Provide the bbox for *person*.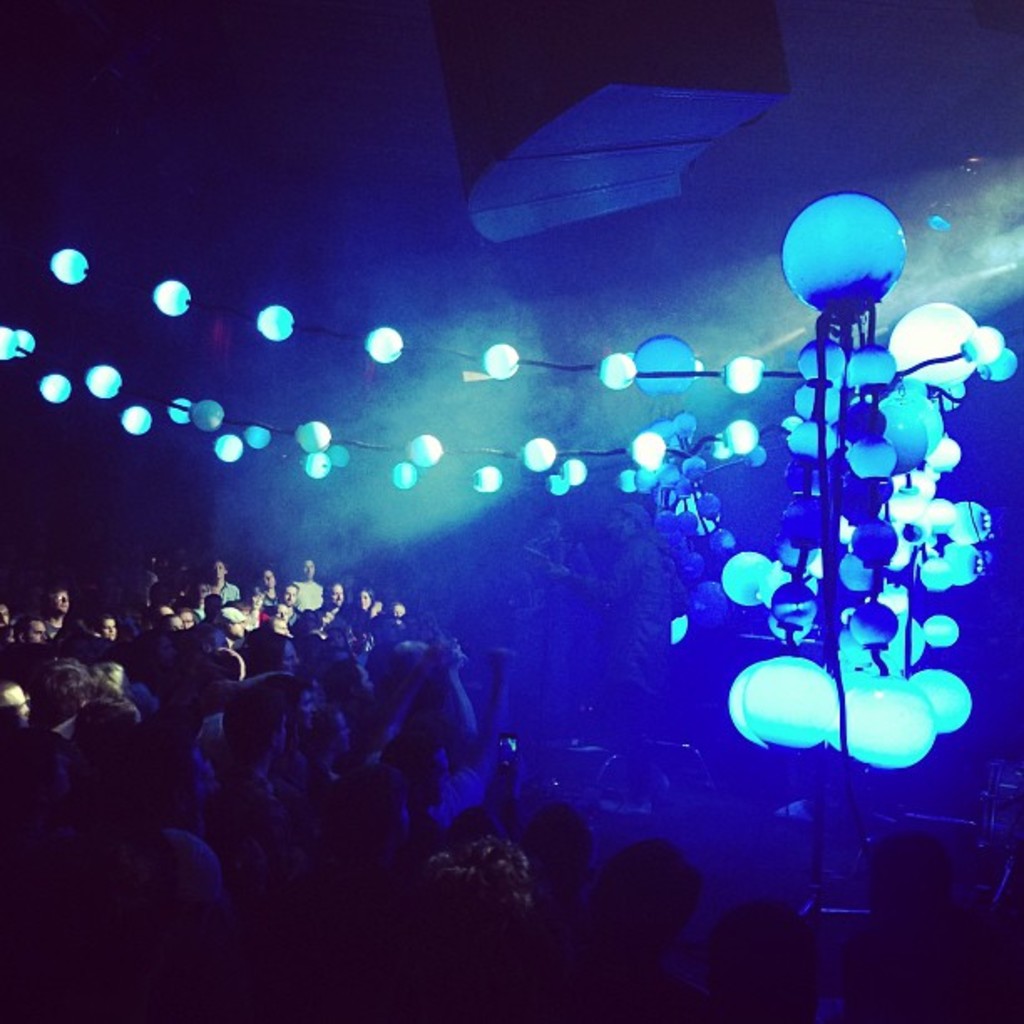
bbox=[296, 556, 325, 611].
